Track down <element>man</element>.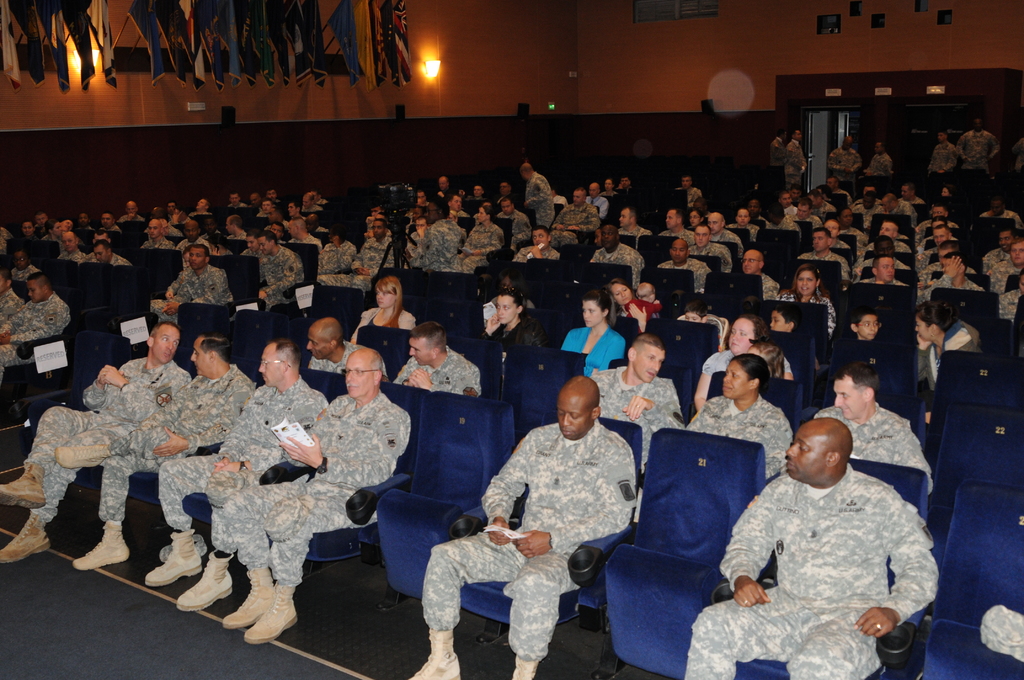
Tracked to <region>959, 122, 998, 174</region>.
